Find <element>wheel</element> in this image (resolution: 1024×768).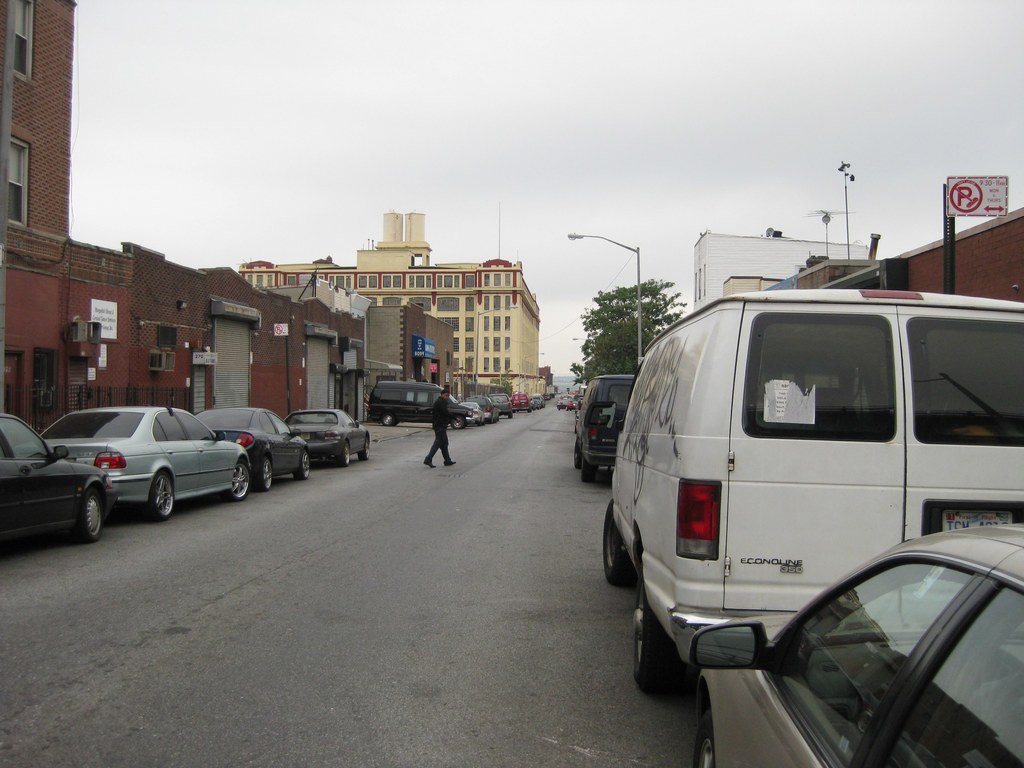
bbox=(451, 416, 464, 427).
